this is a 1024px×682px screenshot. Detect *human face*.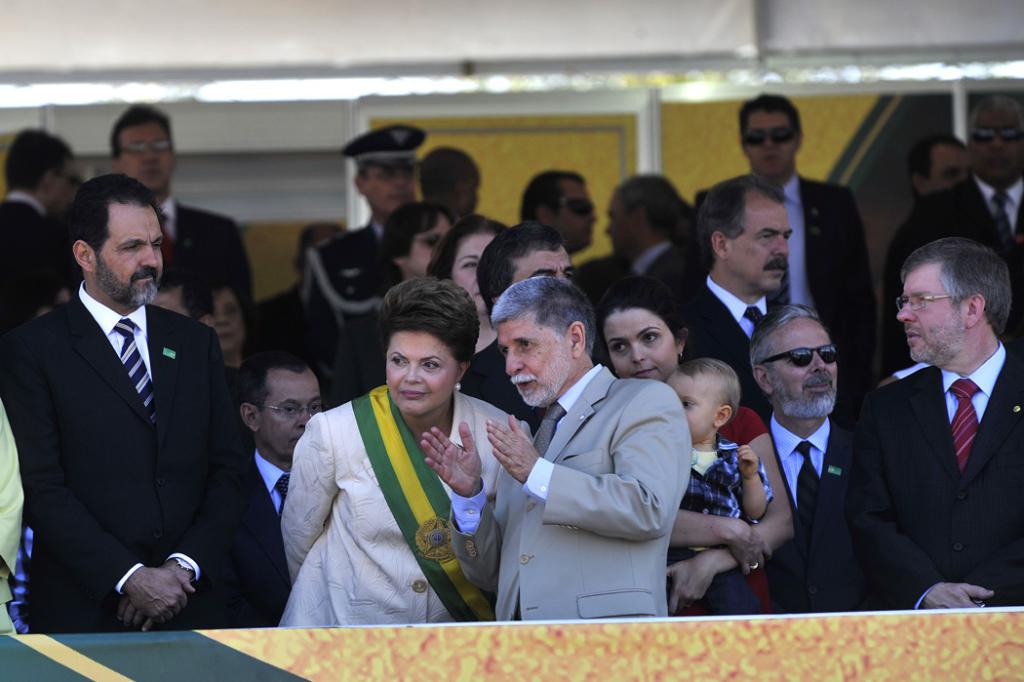
BBox(99, 208, 169, 303).
